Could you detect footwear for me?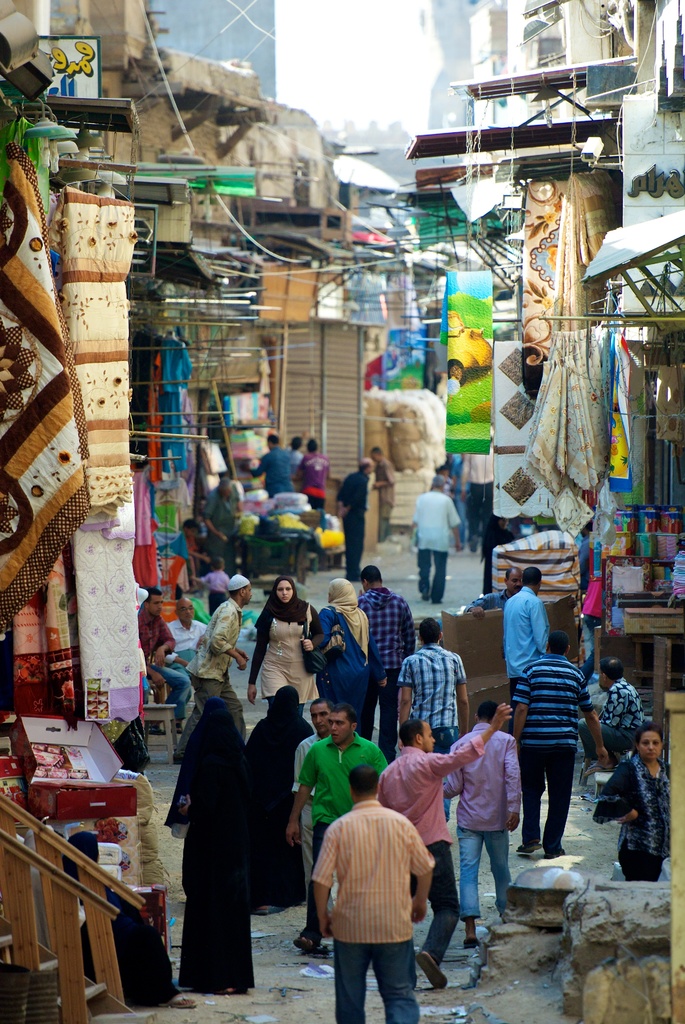
Detection result: (414, 944, 454, 993).
